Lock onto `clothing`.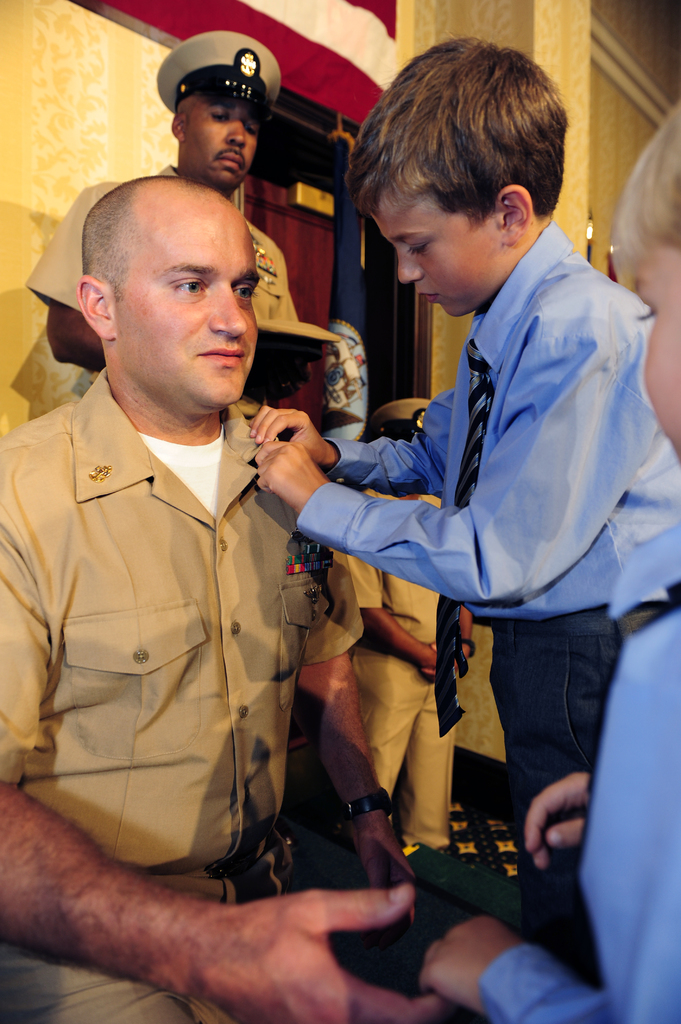
Locked: [7,330,352,908].
